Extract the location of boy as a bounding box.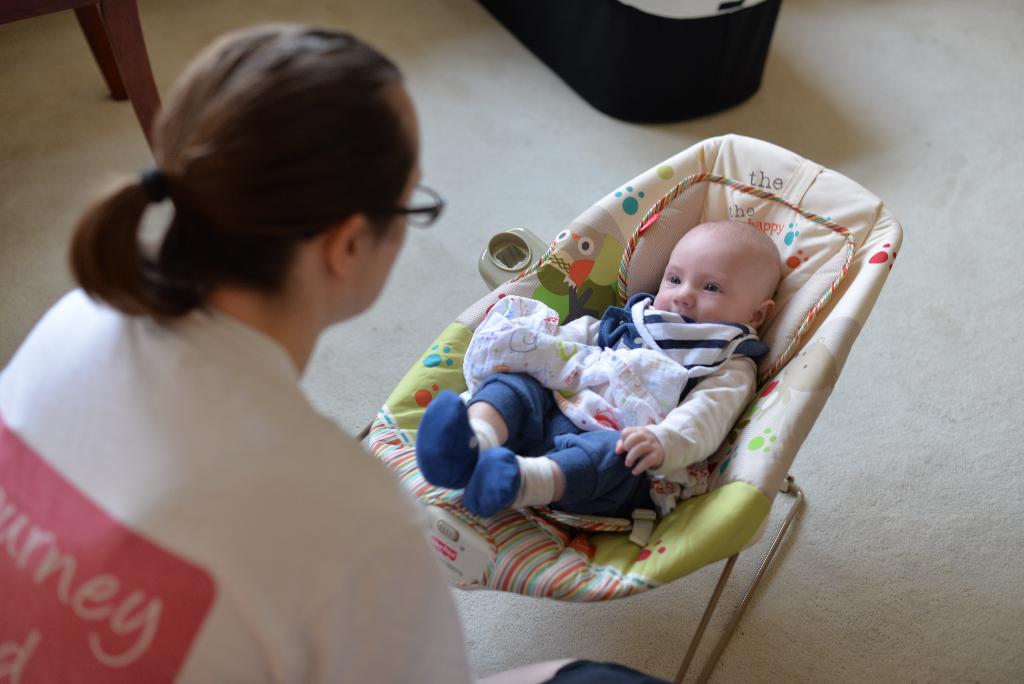
{"x1": 411, "y1": 218, "x2": 785, "y2": 520}.
